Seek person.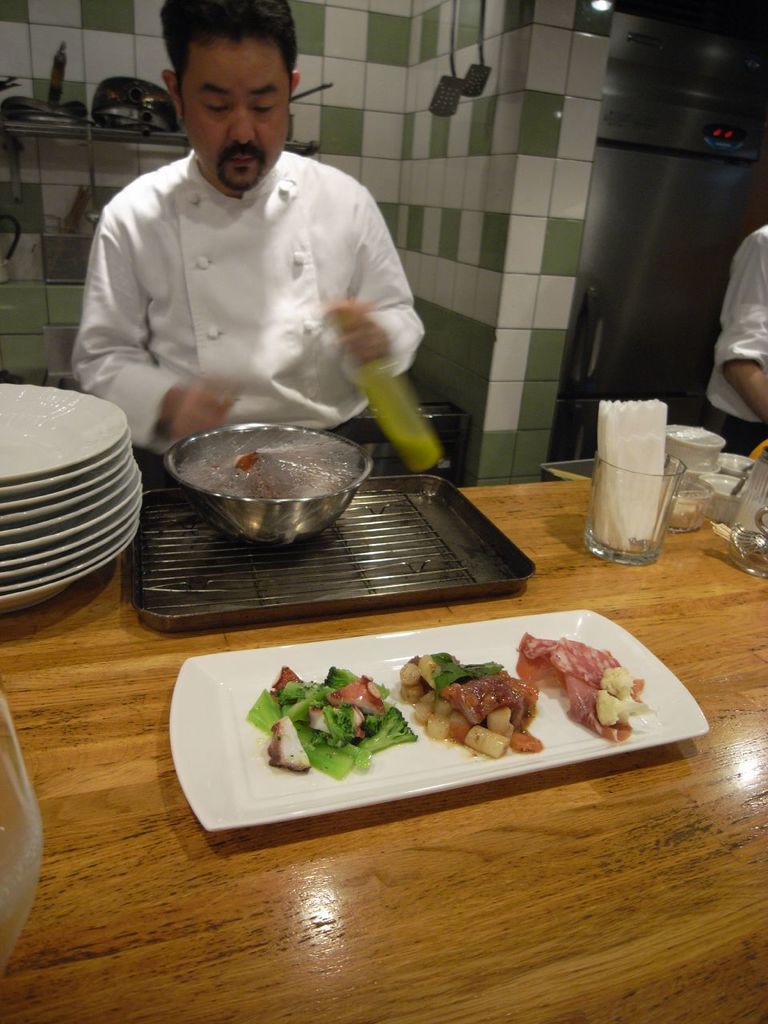
<box>70,0,426,452</box>.
